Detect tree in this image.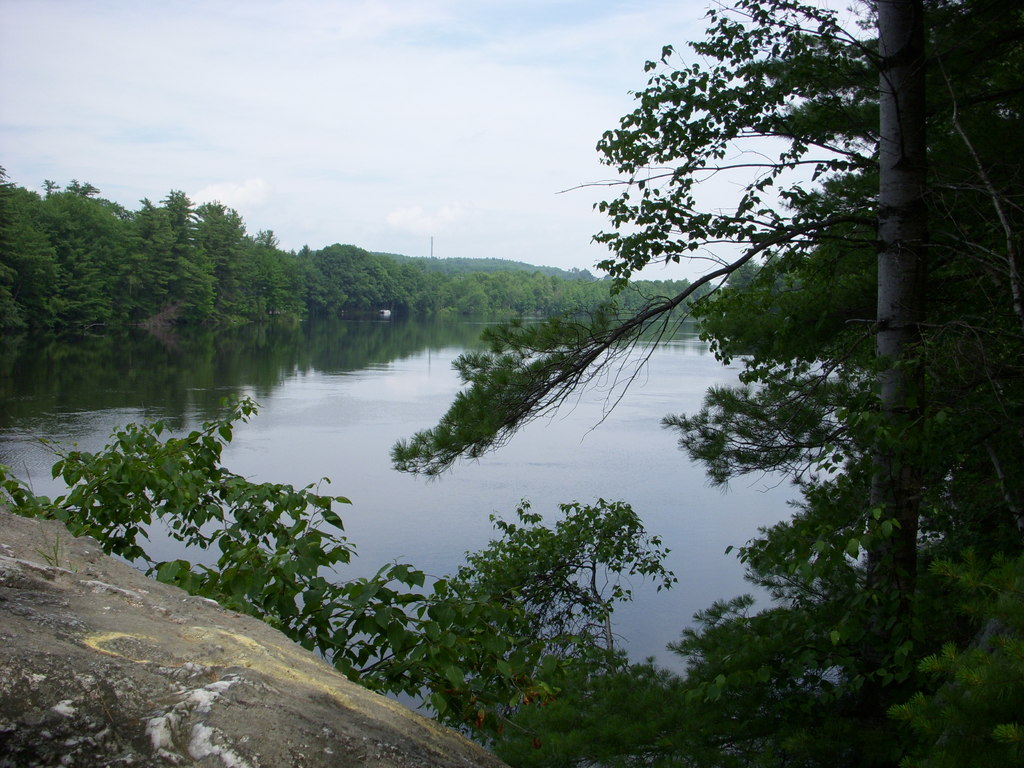
Detection: 0, 149, 420, 341.
